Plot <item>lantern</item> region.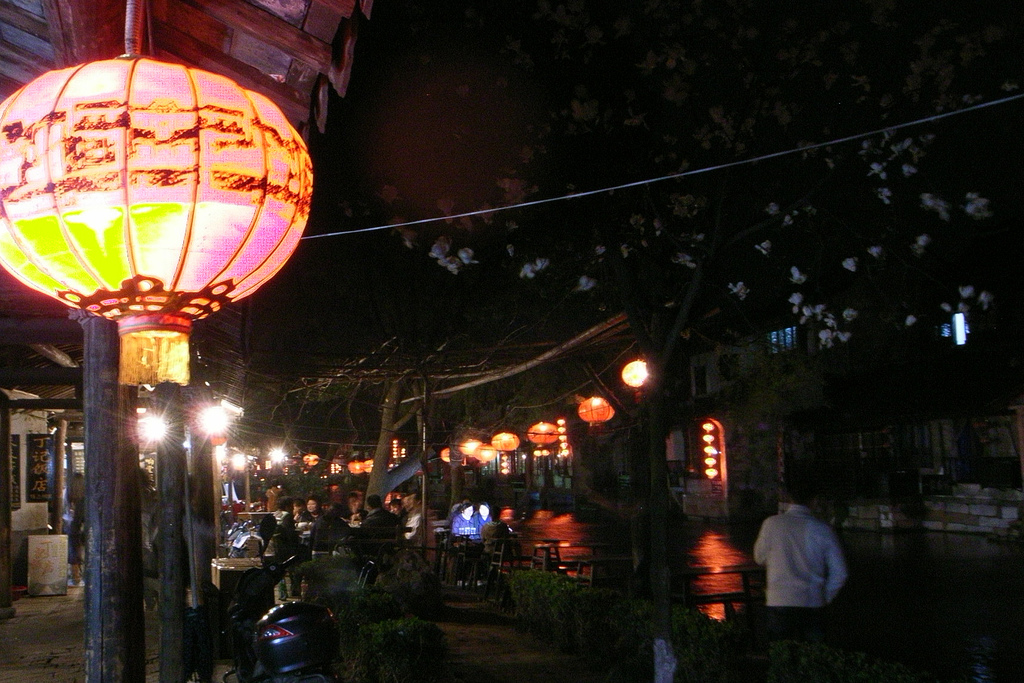
Plotted at crop(621, 357, 650, 383).
